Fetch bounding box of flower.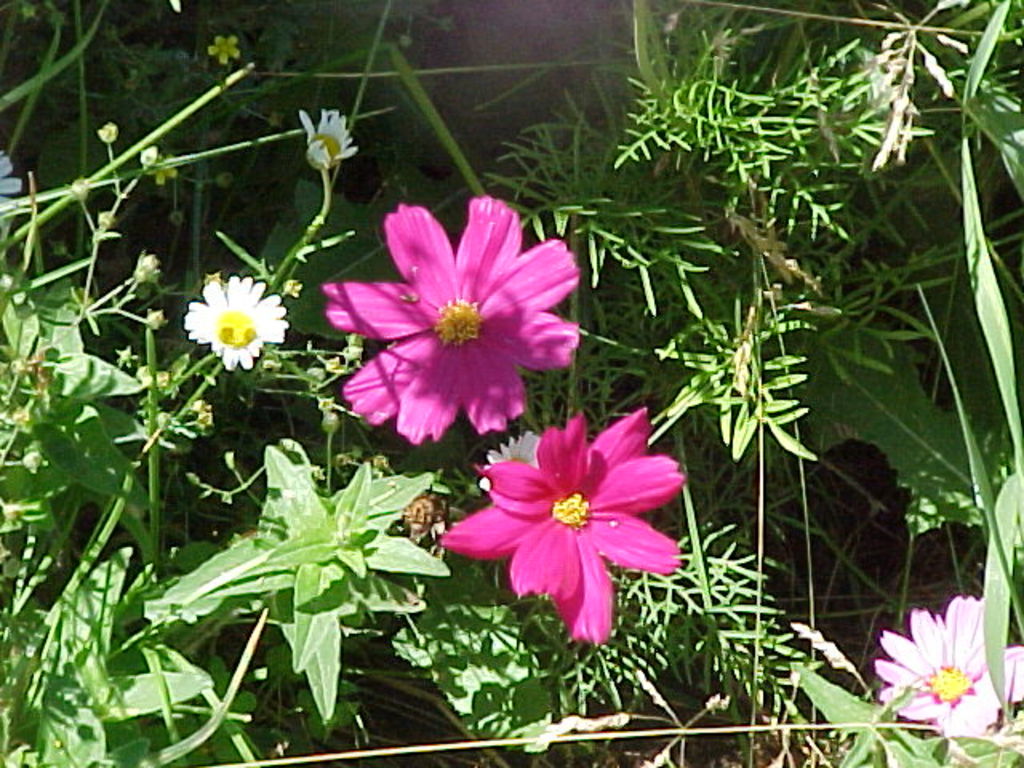
Bbox: x1=325, y1=195, x2=581, y2=446.
